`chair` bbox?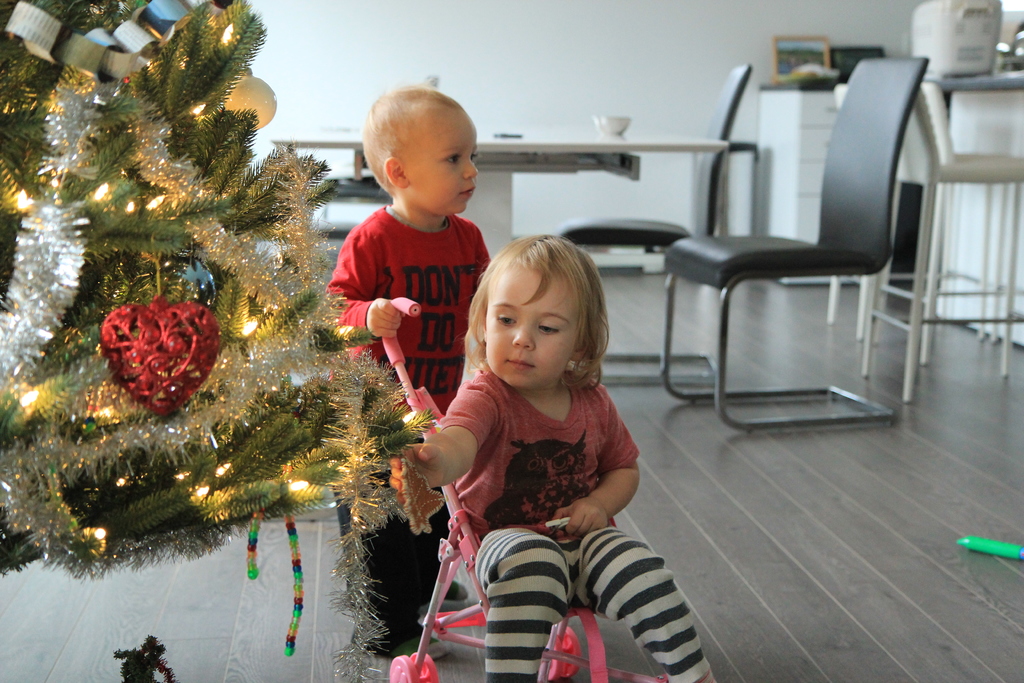
BBox(317, 216, 358, 251)
